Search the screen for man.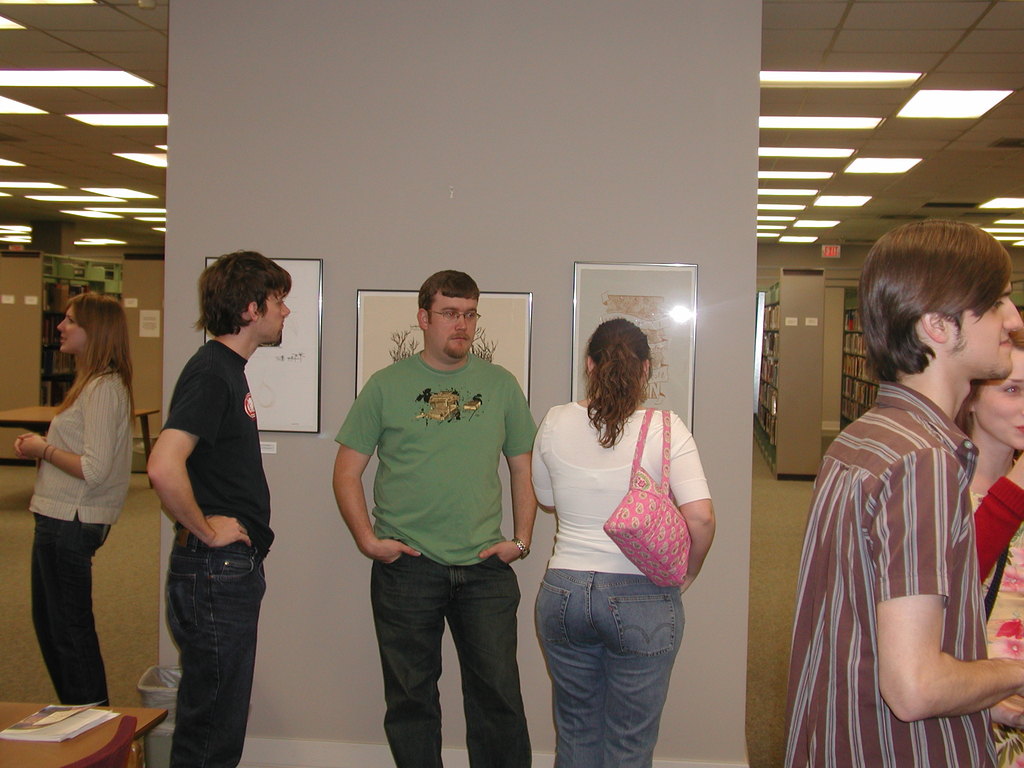
Found at 322/271/548/750.
